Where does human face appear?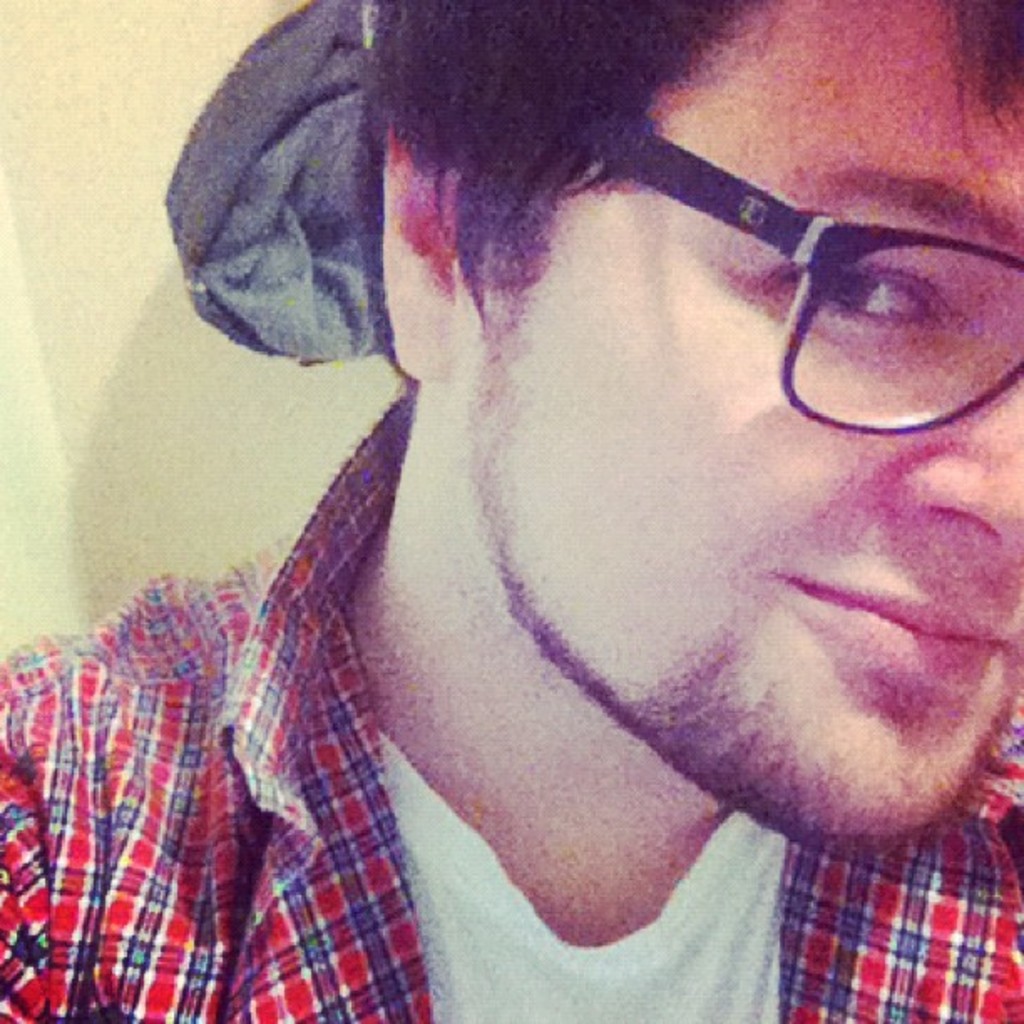
Appears at (477,0,1022,847).
